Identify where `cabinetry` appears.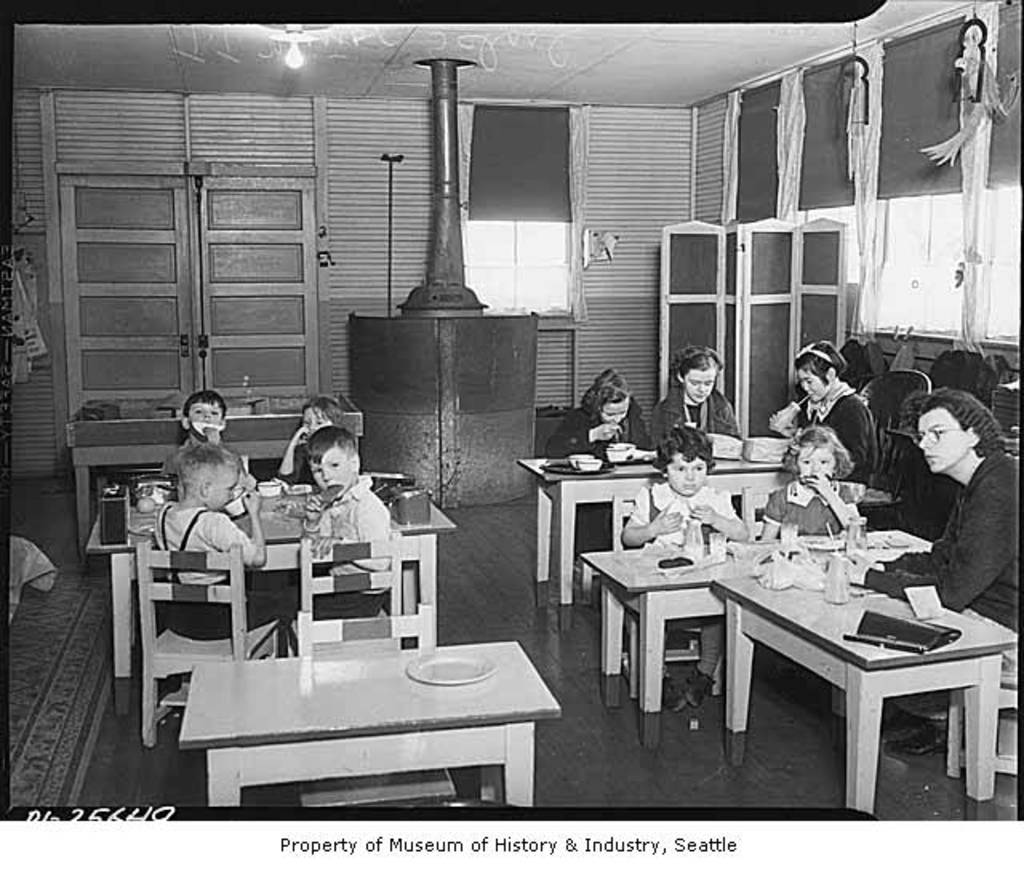
Appears at {"left": 64, "top": 232, "right": 197, "bottom": 280}.
